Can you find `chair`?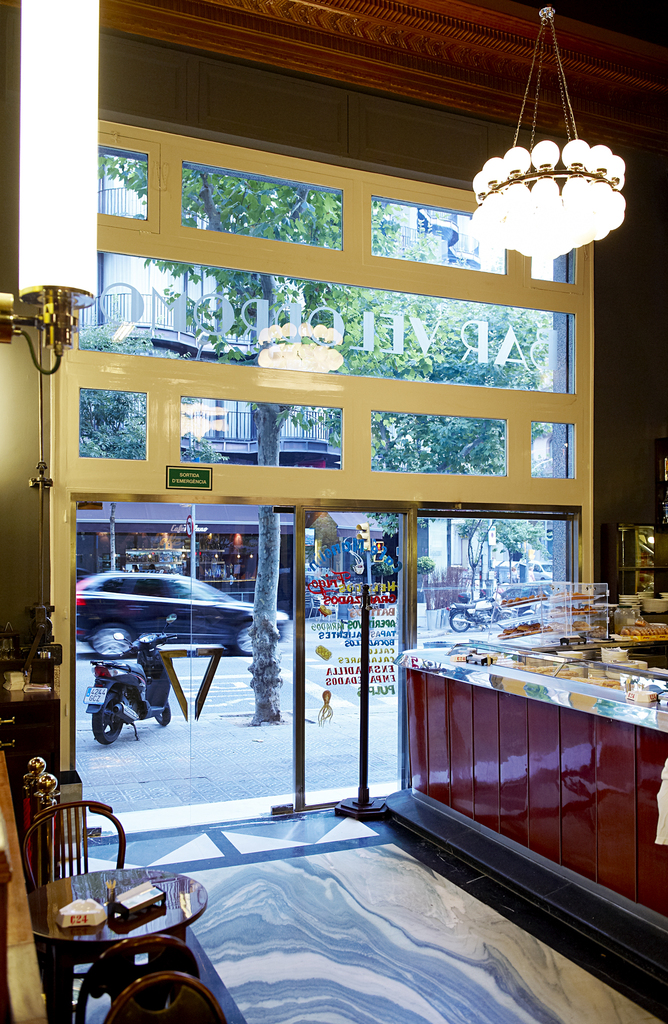
Yes, bounding box: [22,802,123,891].
